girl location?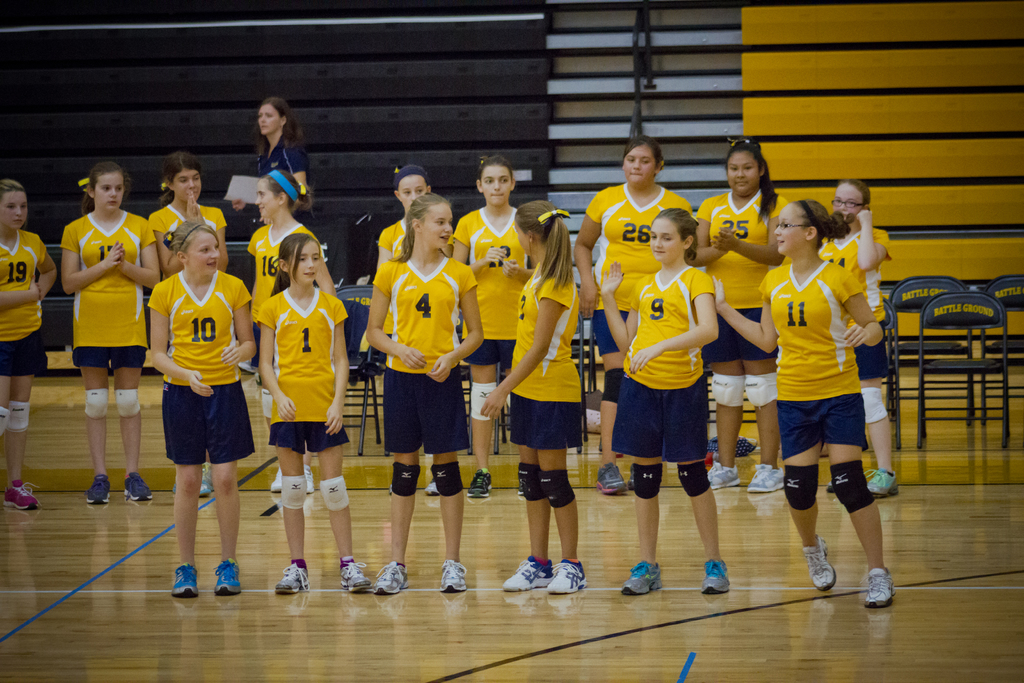
(248, 172, 338, 495)
